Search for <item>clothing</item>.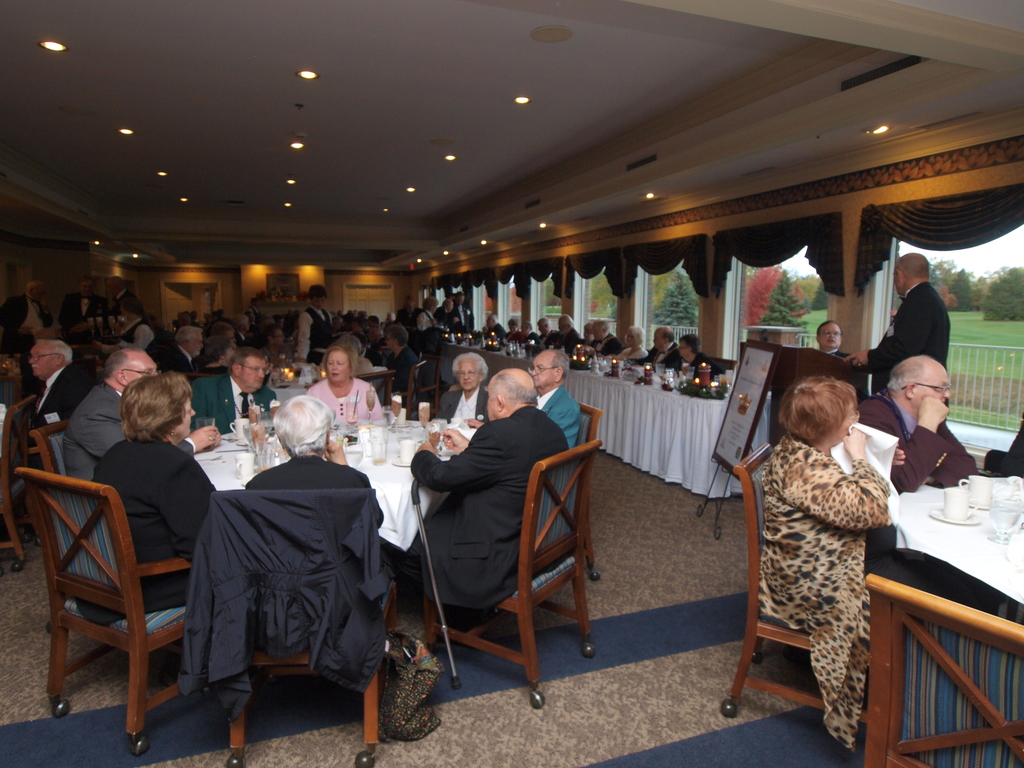
Found at l=172, t=486, r=390, b=716.
